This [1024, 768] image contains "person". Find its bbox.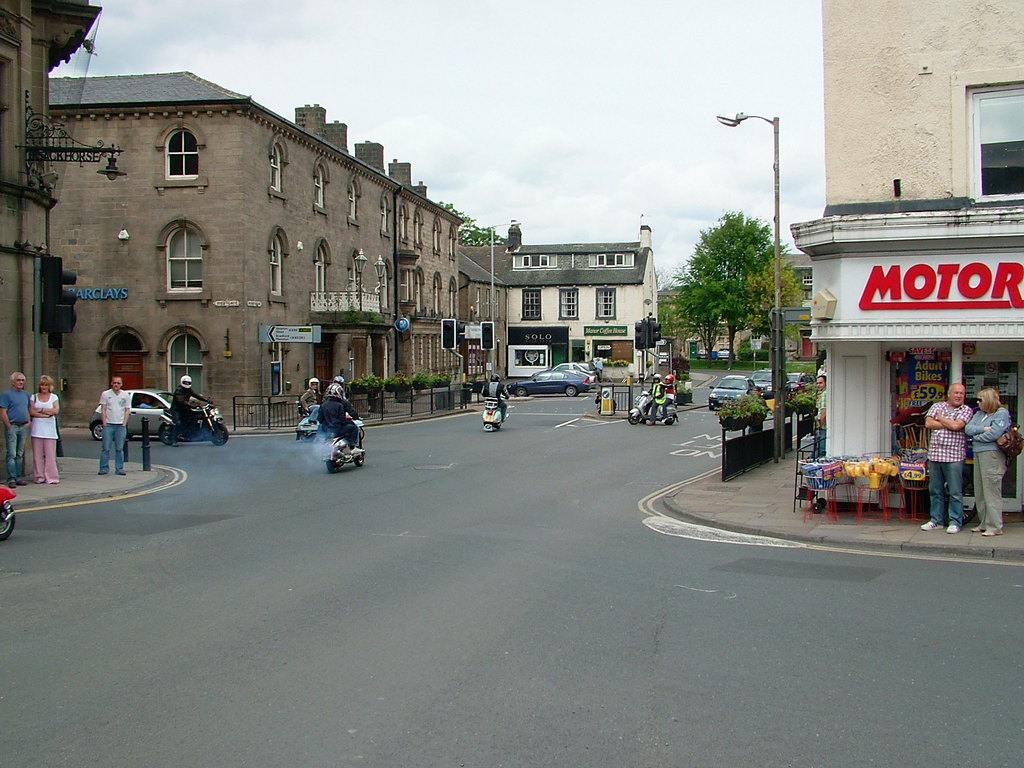
[170,372,212,445].
